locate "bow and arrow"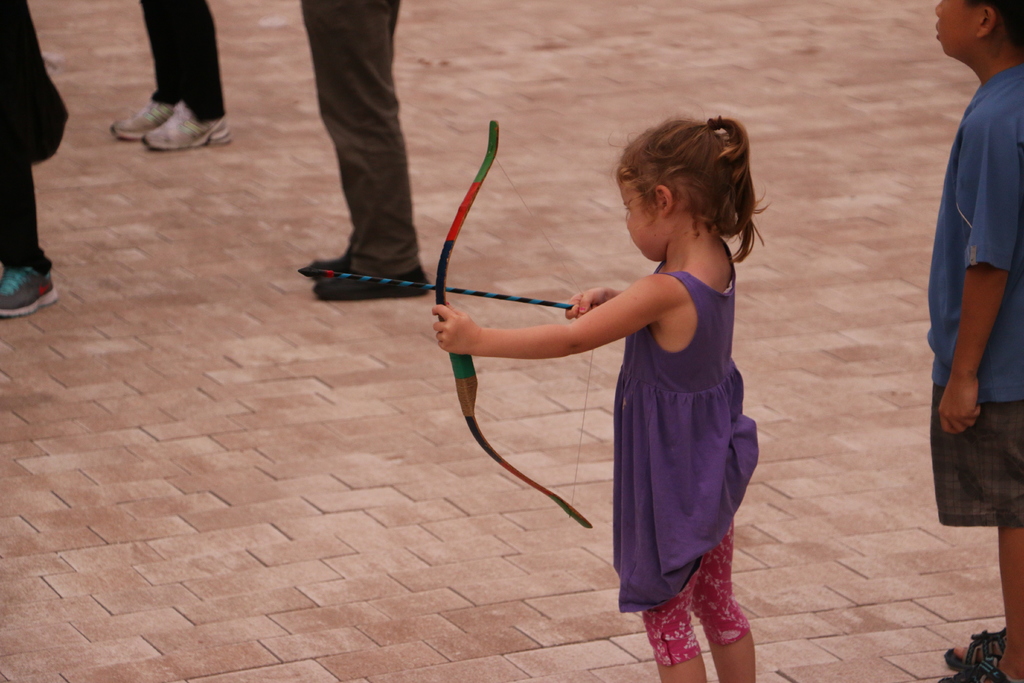
[x1=298, y1=120, x2=591, y2=529]
